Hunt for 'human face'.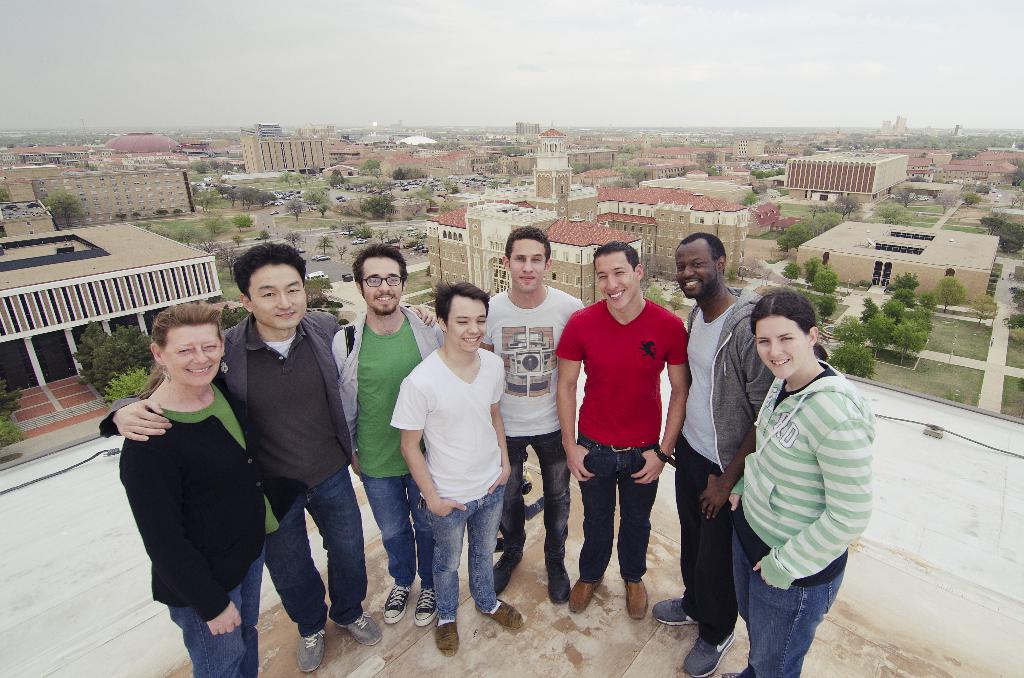
Hunted down at [left=754, top=314, right=810, bottom=380].
